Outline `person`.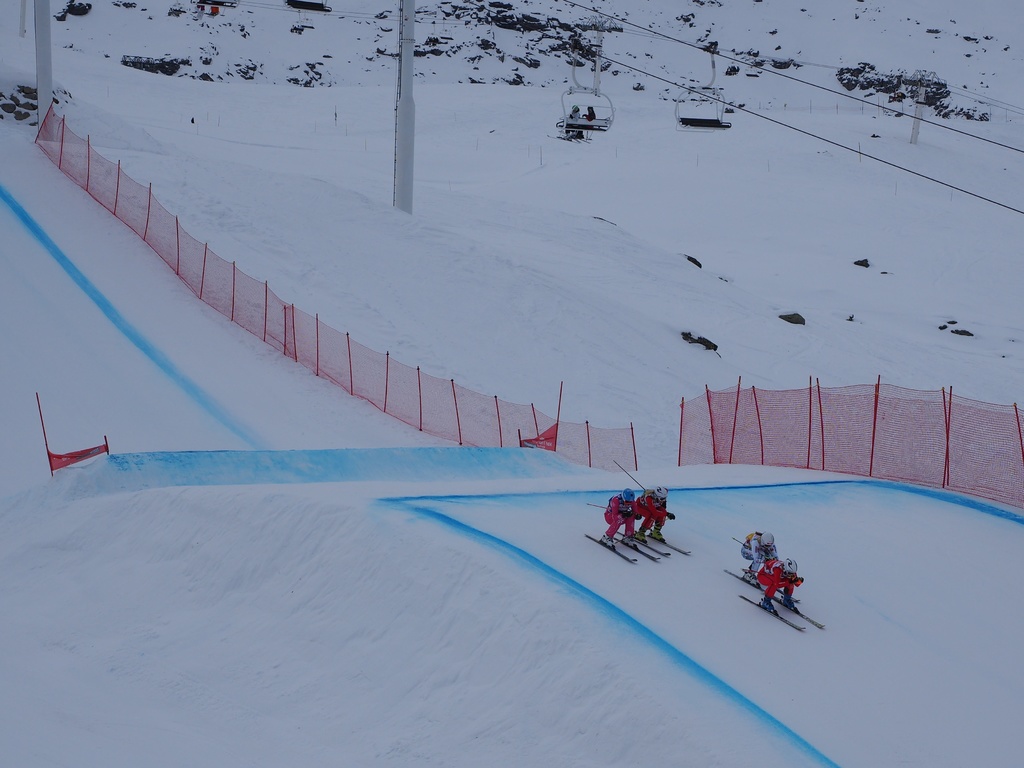
Outline: [left=741, top=531, right=781, bottom=586].
